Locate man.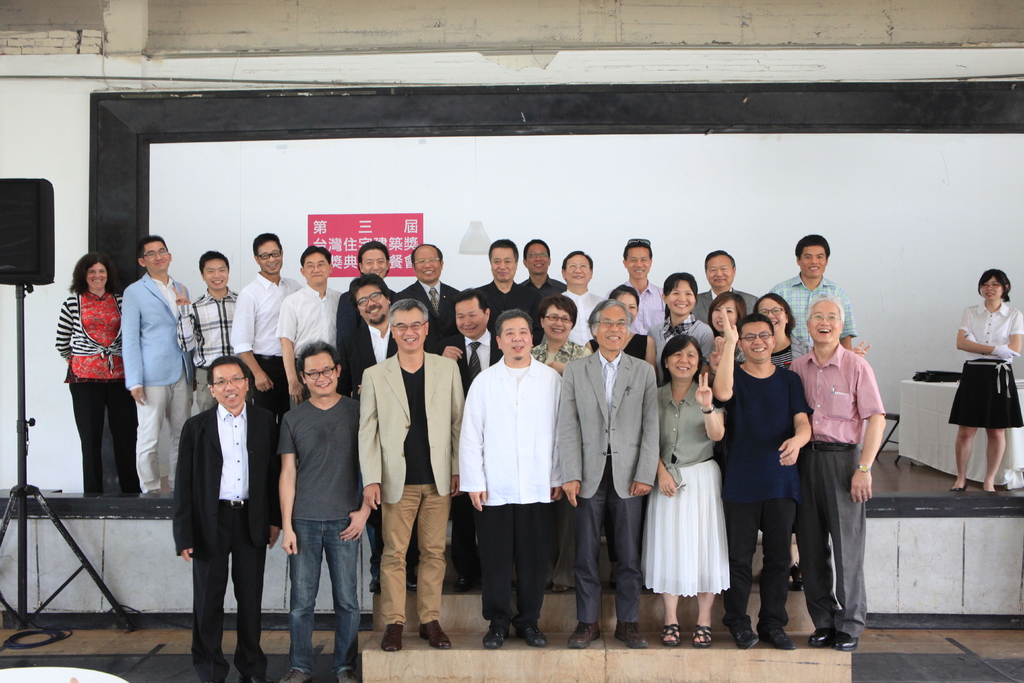
Bounding box: bbox(238, 229, 301, 404).
